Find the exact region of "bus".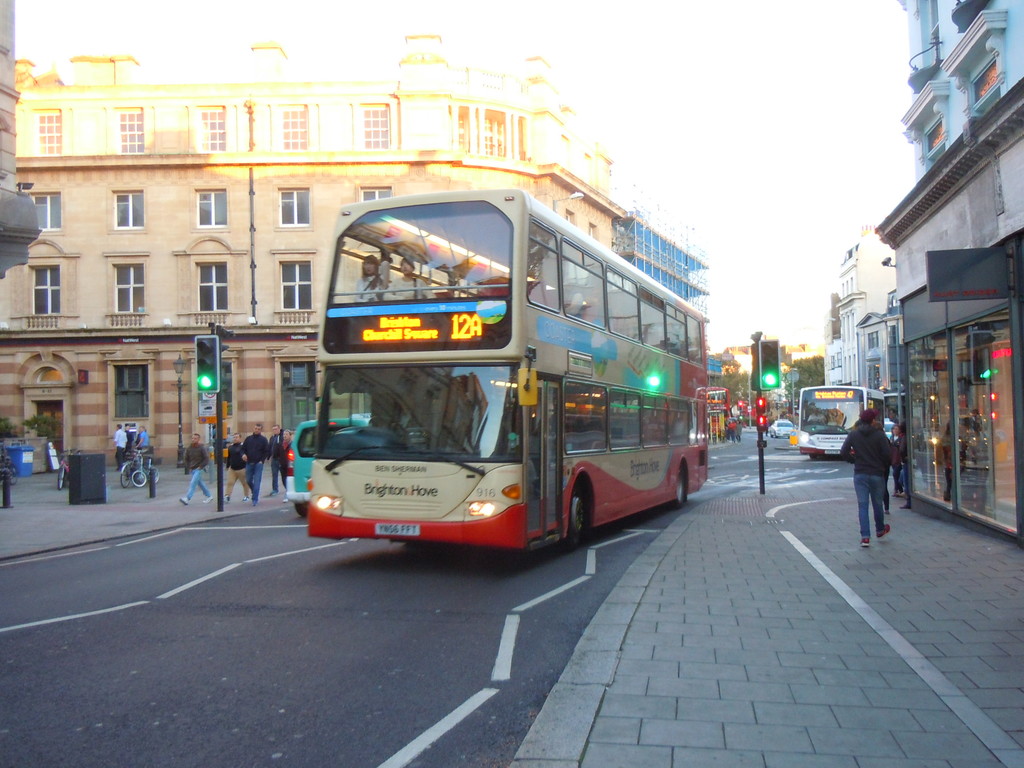
Exact region: [710, 383, 732, 430].
